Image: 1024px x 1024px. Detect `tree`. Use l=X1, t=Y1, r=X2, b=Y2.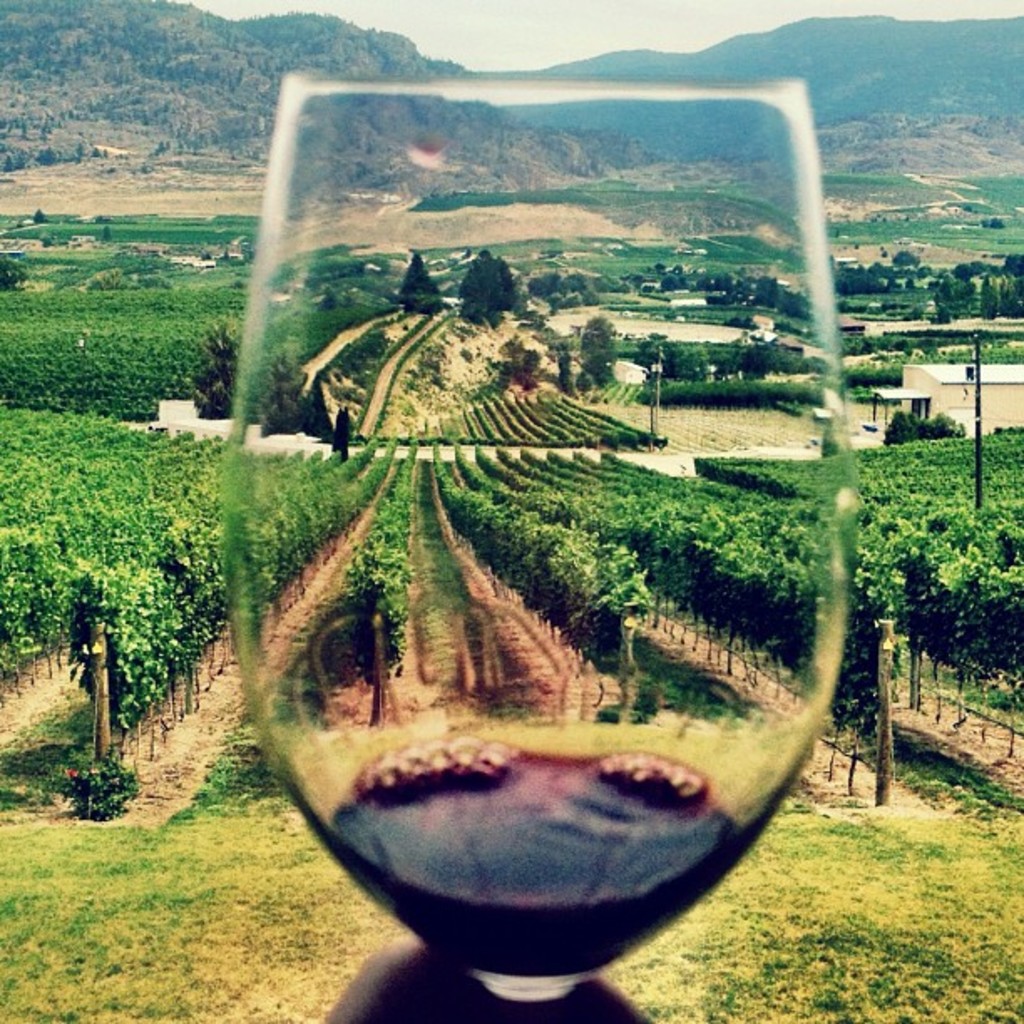
l=261, t=343, r=315, b=432.
